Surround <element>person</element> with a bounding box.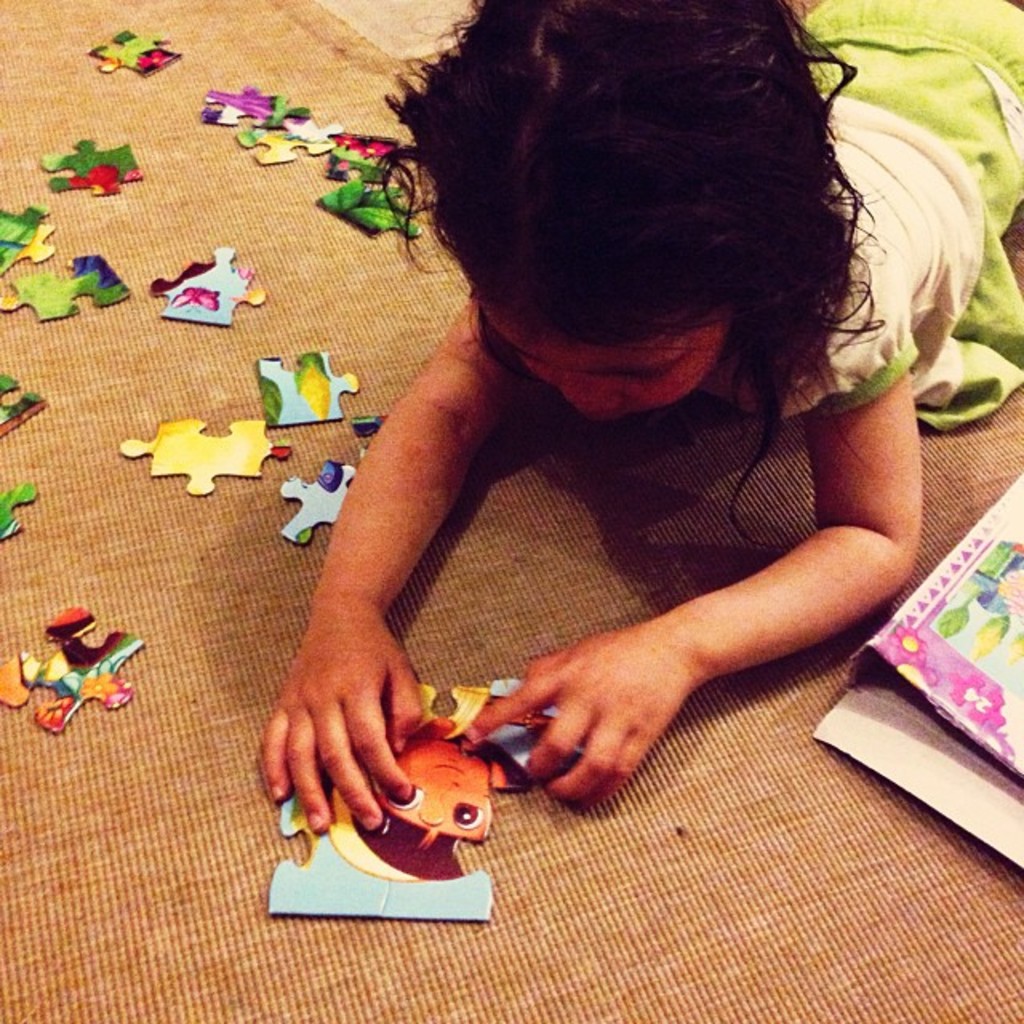
bbox=[331, 718, 522, 890].
